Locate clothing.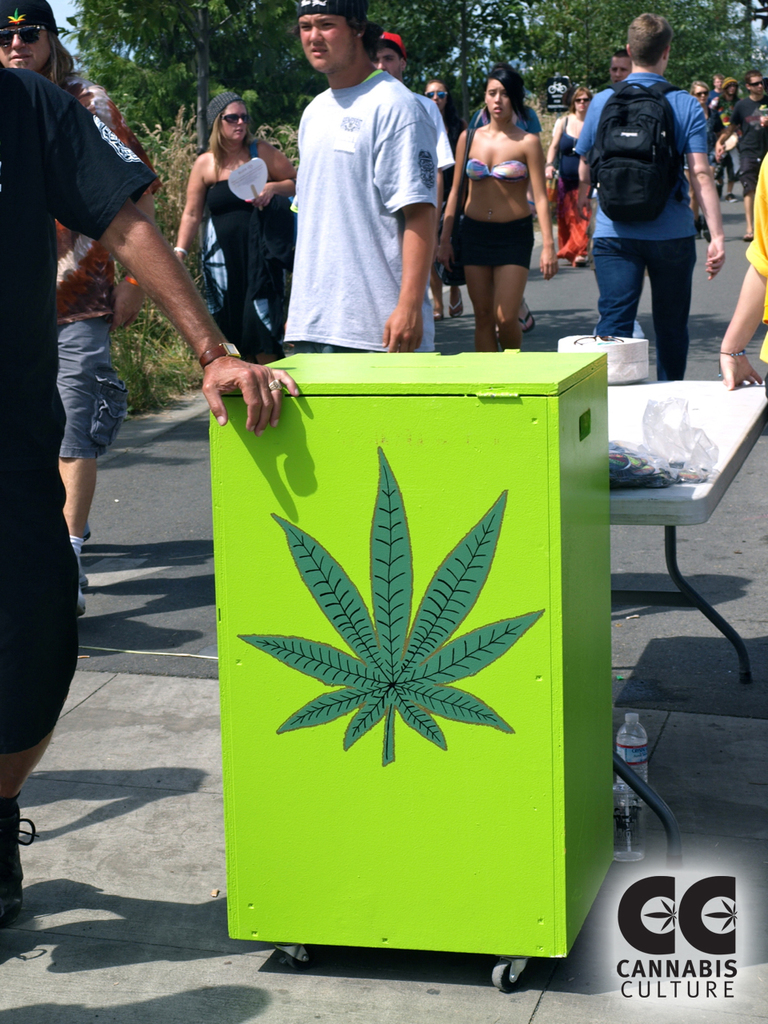
Bounding box: box(465, 159, 531, 182).
